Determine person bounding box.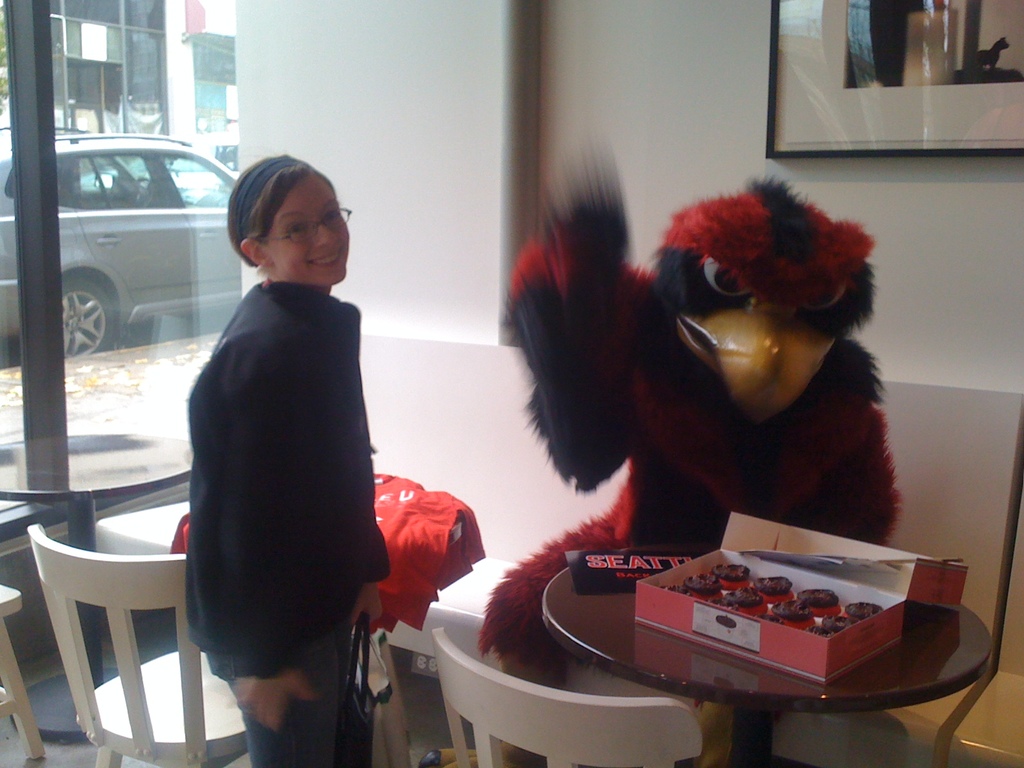
Determined: rect(540, 169, 912, 591).
